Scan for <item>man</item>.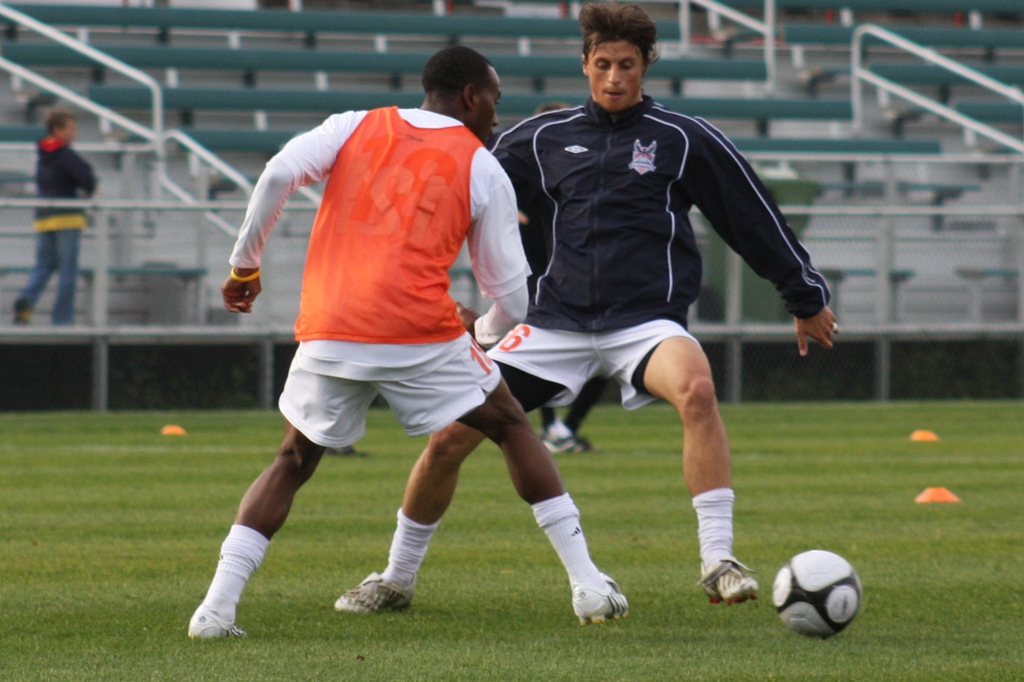
Scan result: region(328, 0, 842, 614).
